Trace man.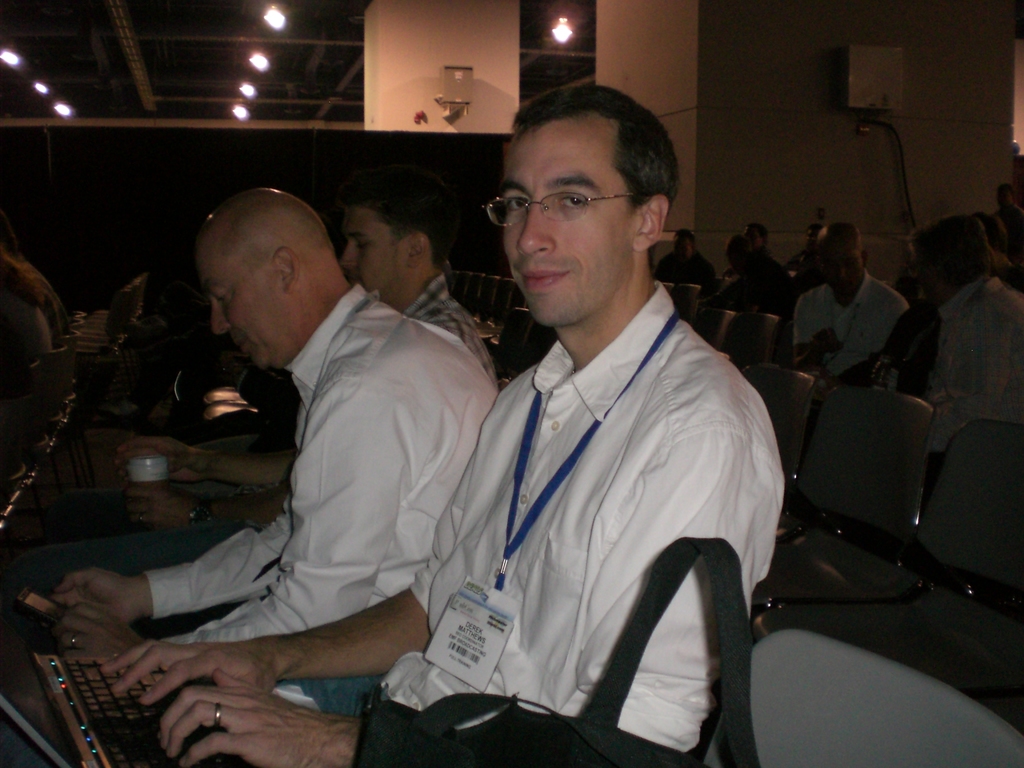
Traced to <region>338, 177, 502, 402</region>.
